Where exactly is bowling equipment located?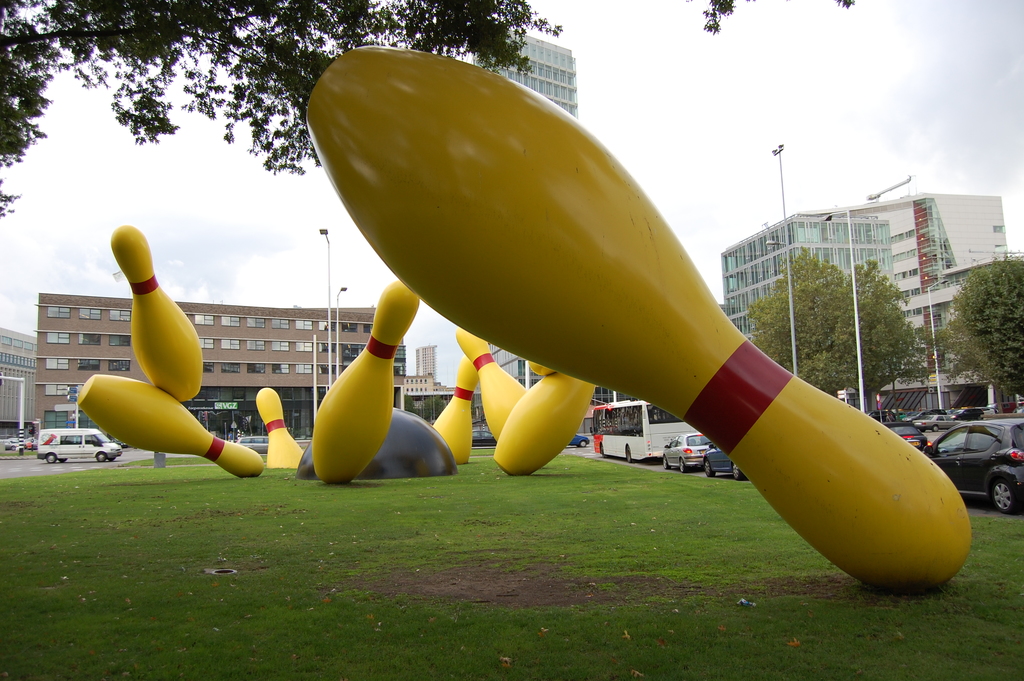
Its bounding box is [x1=298, y1=407, x2=461, y2=480].
